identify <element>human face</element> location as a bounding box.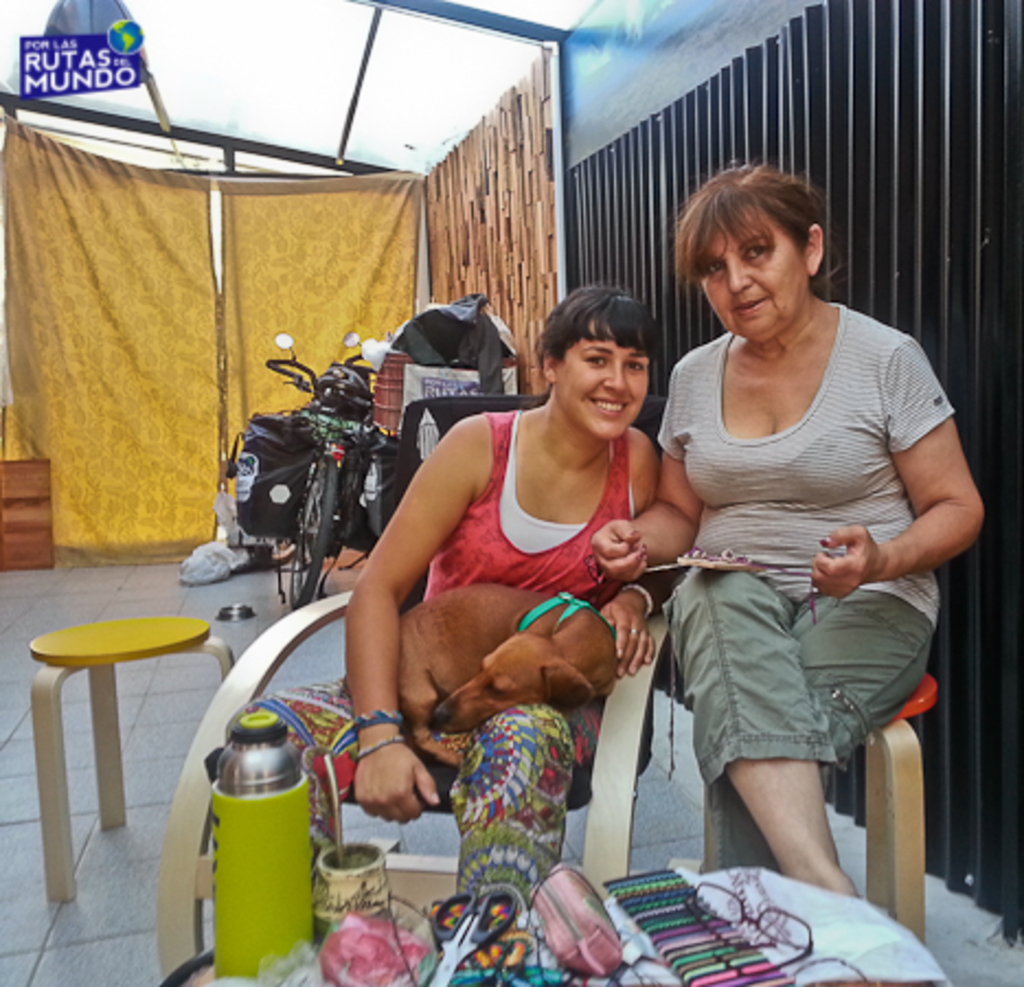
704/213/816/338.
